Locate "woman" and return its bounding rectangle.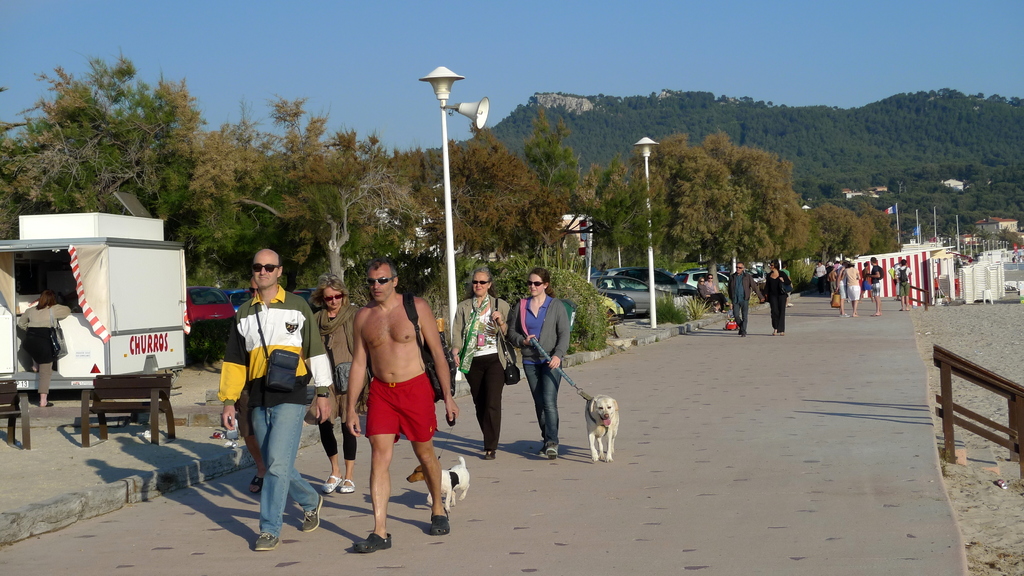
<bbox>457, 262, 514, 458</bbox>.
